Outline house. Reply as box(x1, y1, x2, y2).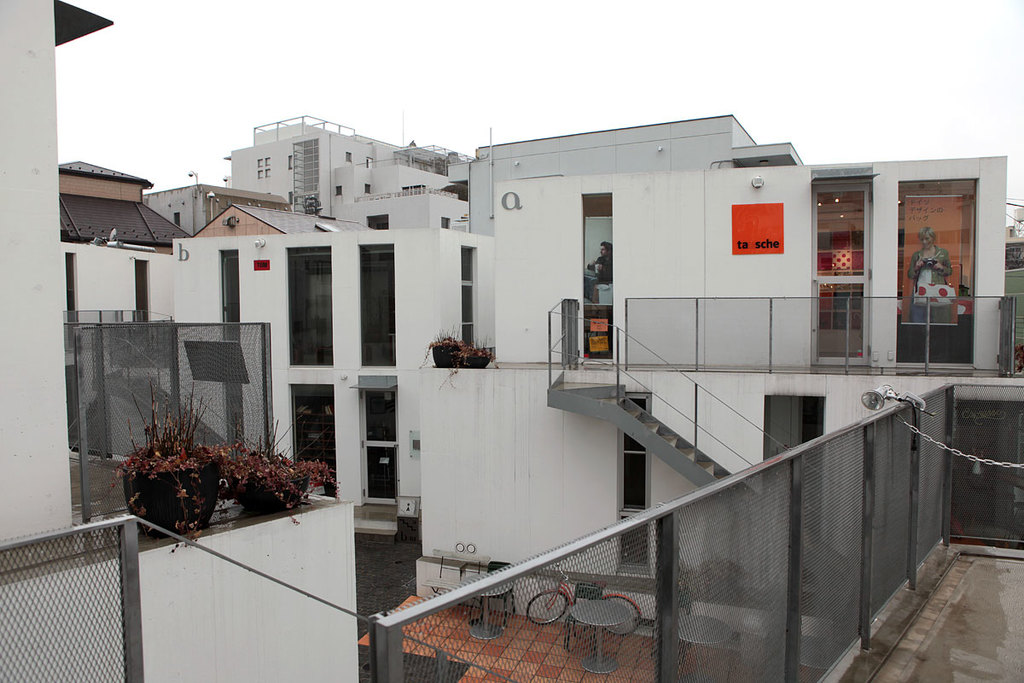
box(54, 155, 195, 319).
